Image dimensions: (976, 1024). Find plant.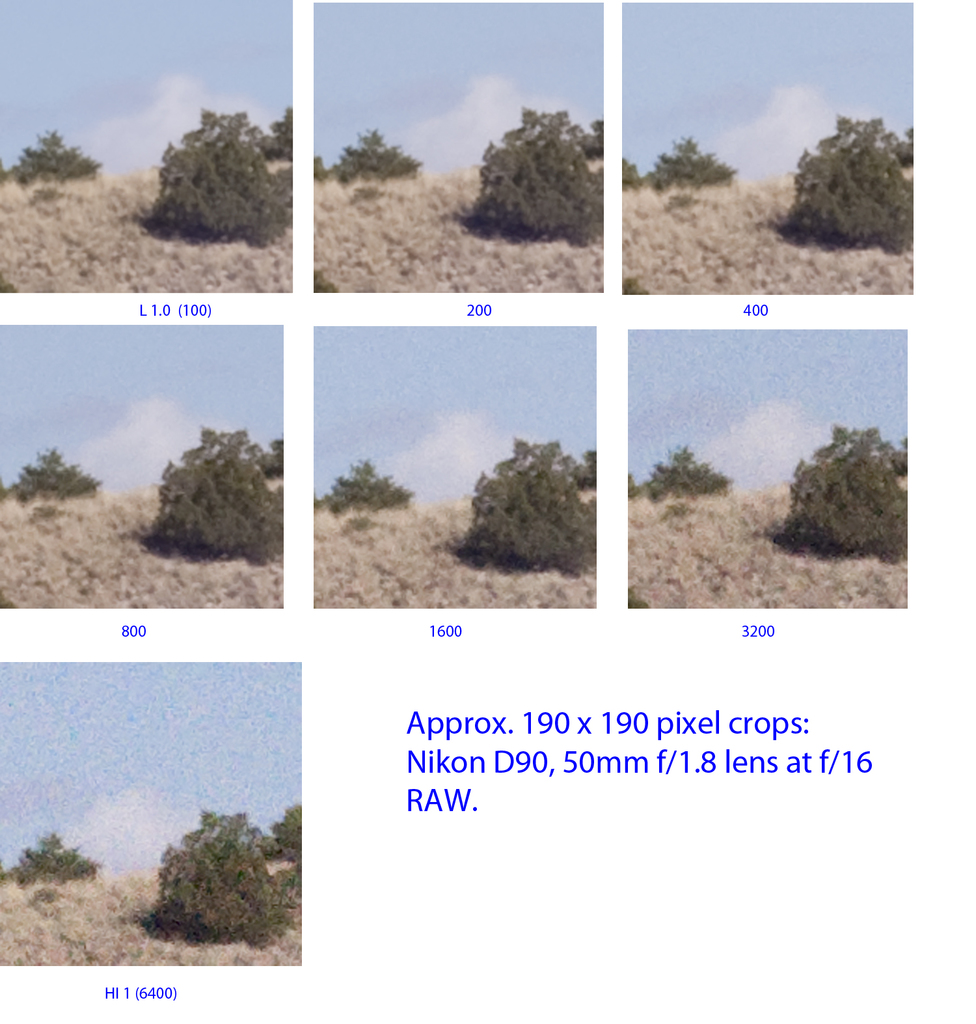
248:103:290:162.
